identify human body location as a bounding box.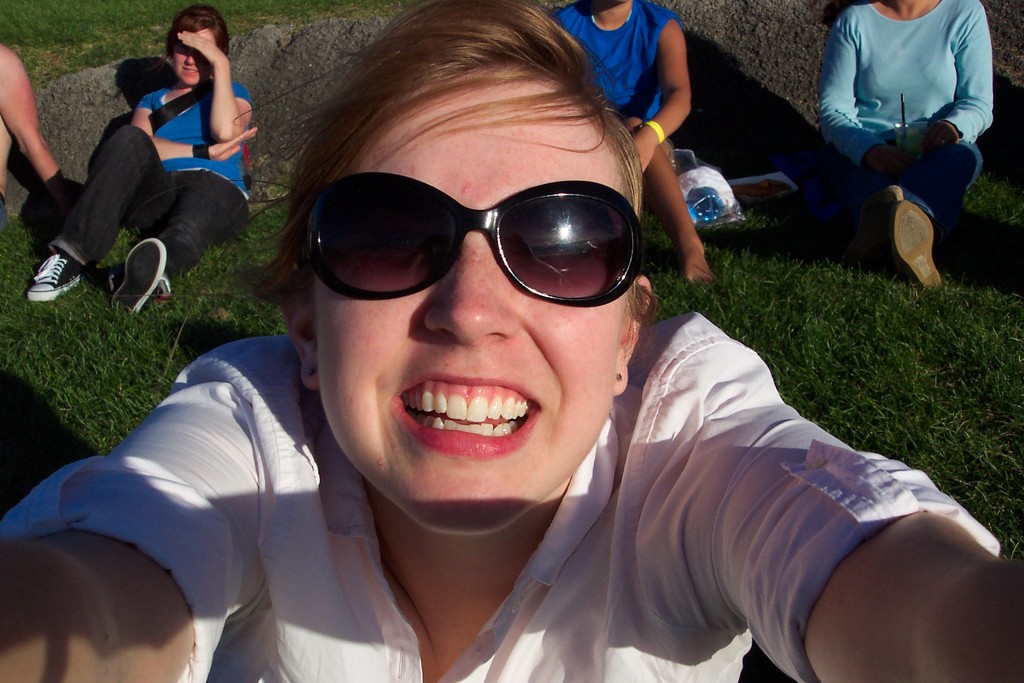
{"left": 810, "top": 0, "right": 997, "bottom": 288}.
